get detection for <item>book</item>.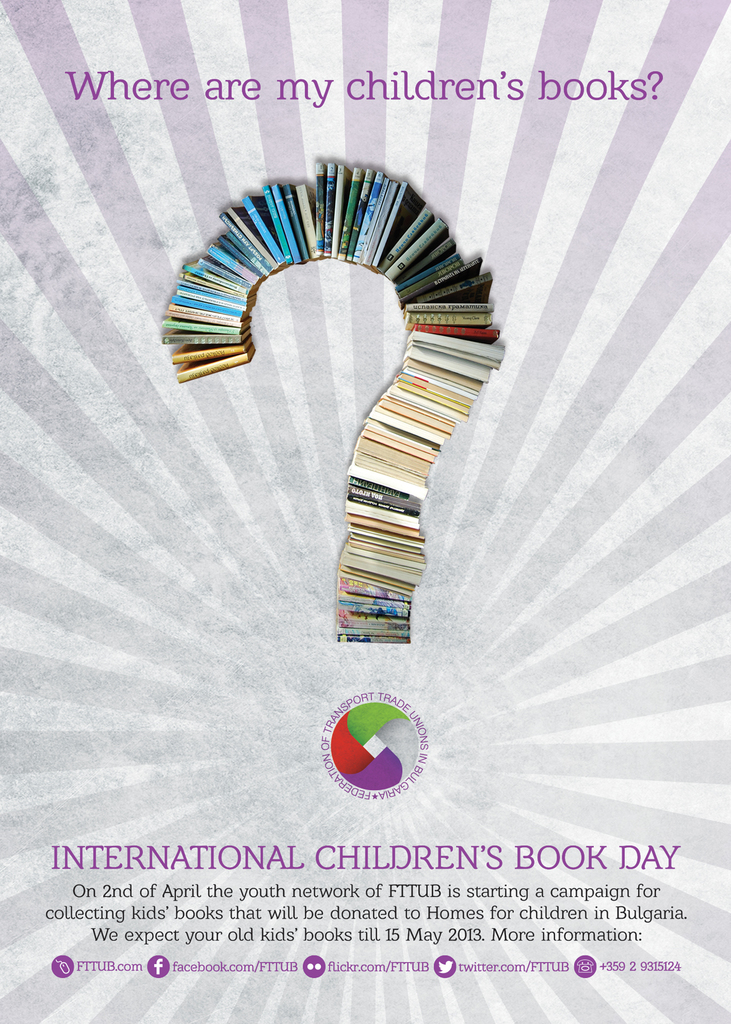
Detection: bbox(0, 0, 730, 1023).
